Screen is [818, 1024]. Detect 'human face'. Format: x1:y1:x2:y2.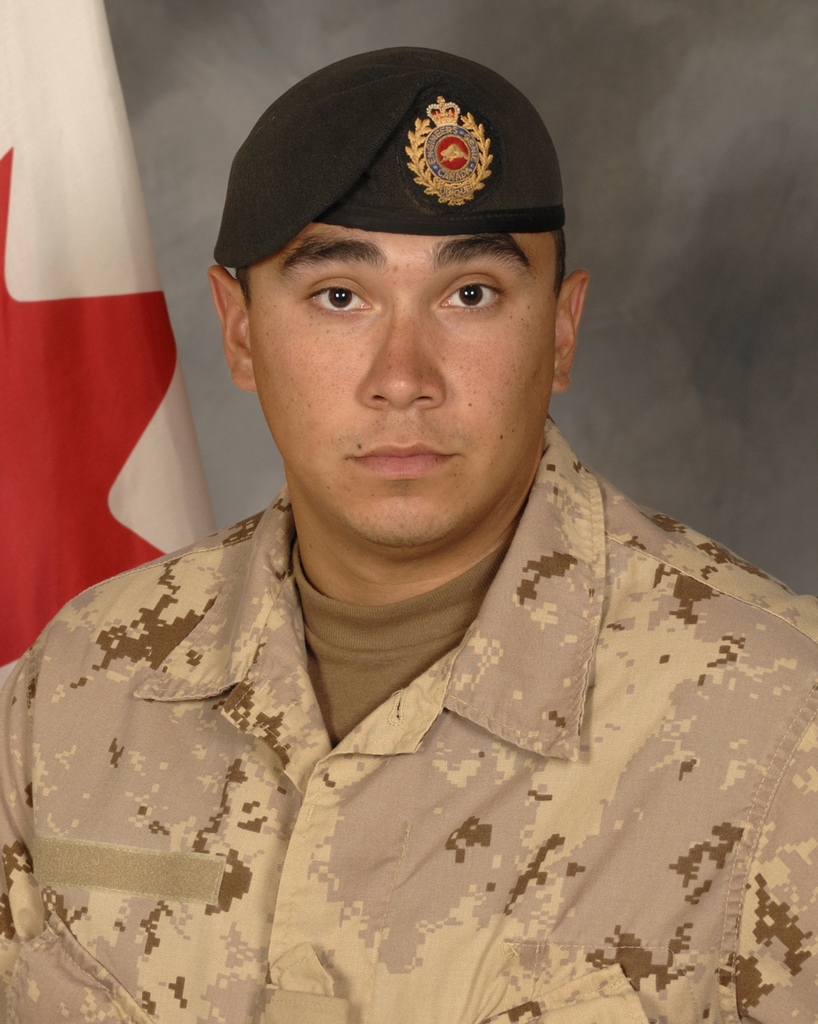
250:219:563:546.
